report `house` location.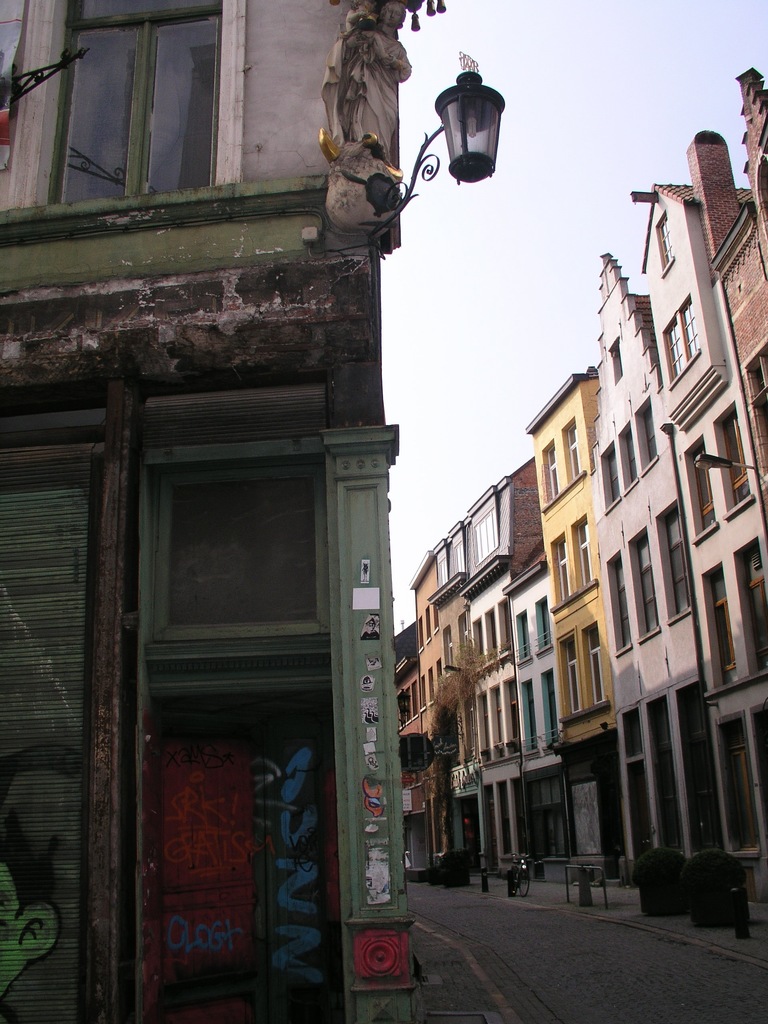
Report: [593, 90, 767, 923].
